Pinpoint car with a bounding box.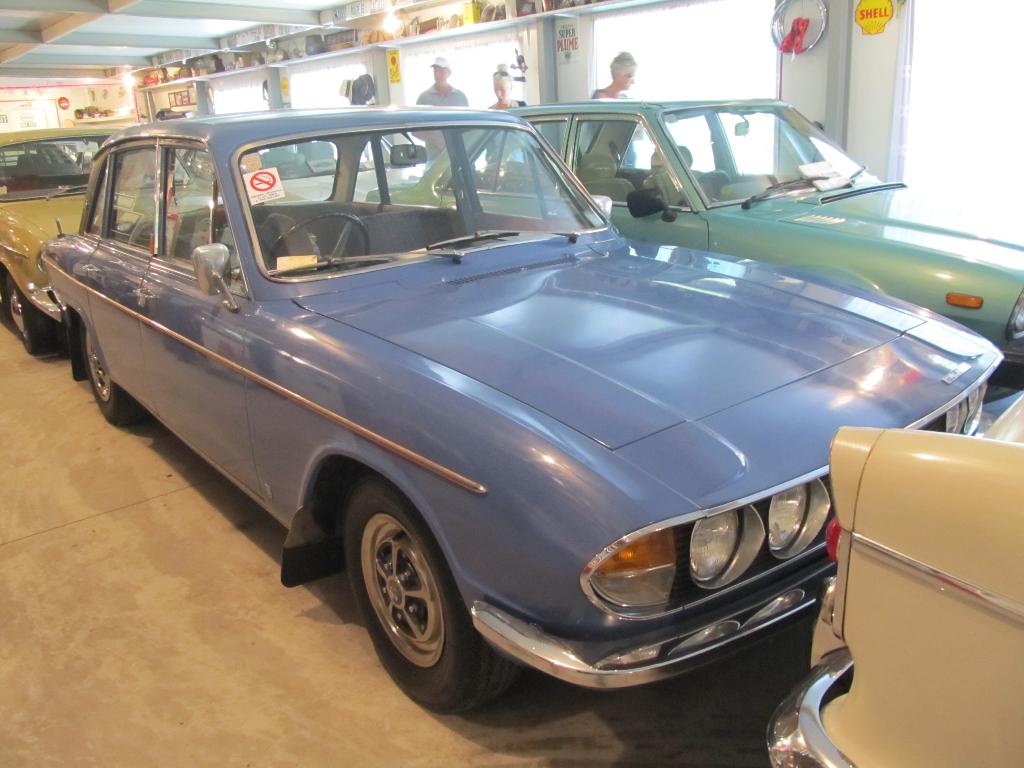
pyautogui.locateOnScreen(21, 87, 1005, 760).
